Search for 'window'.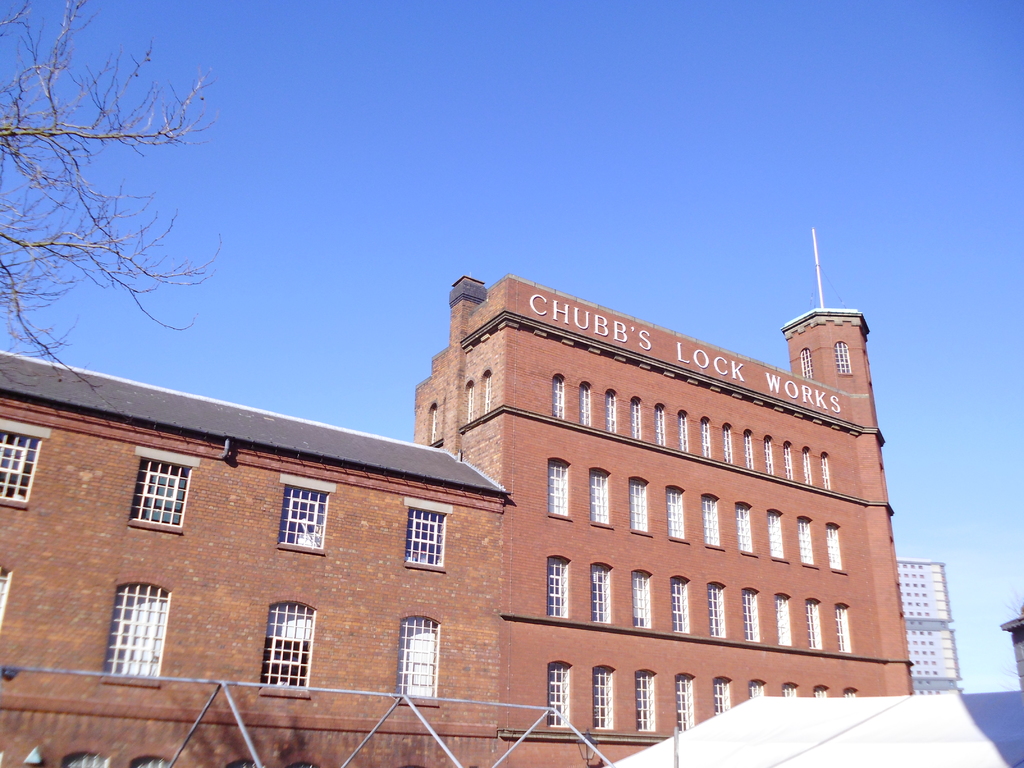
Found at region(725, 423, 733, 461).
